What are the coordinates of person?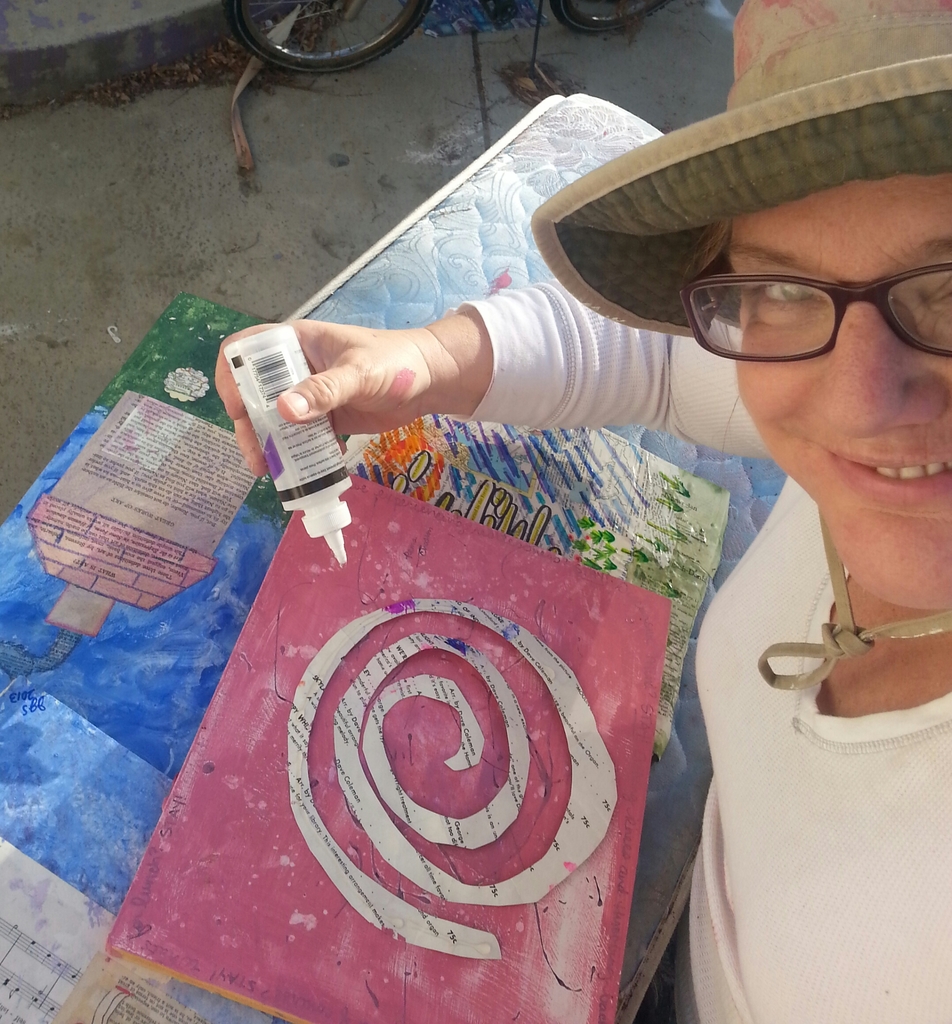
bbox=[160, 83, 807, 998].
